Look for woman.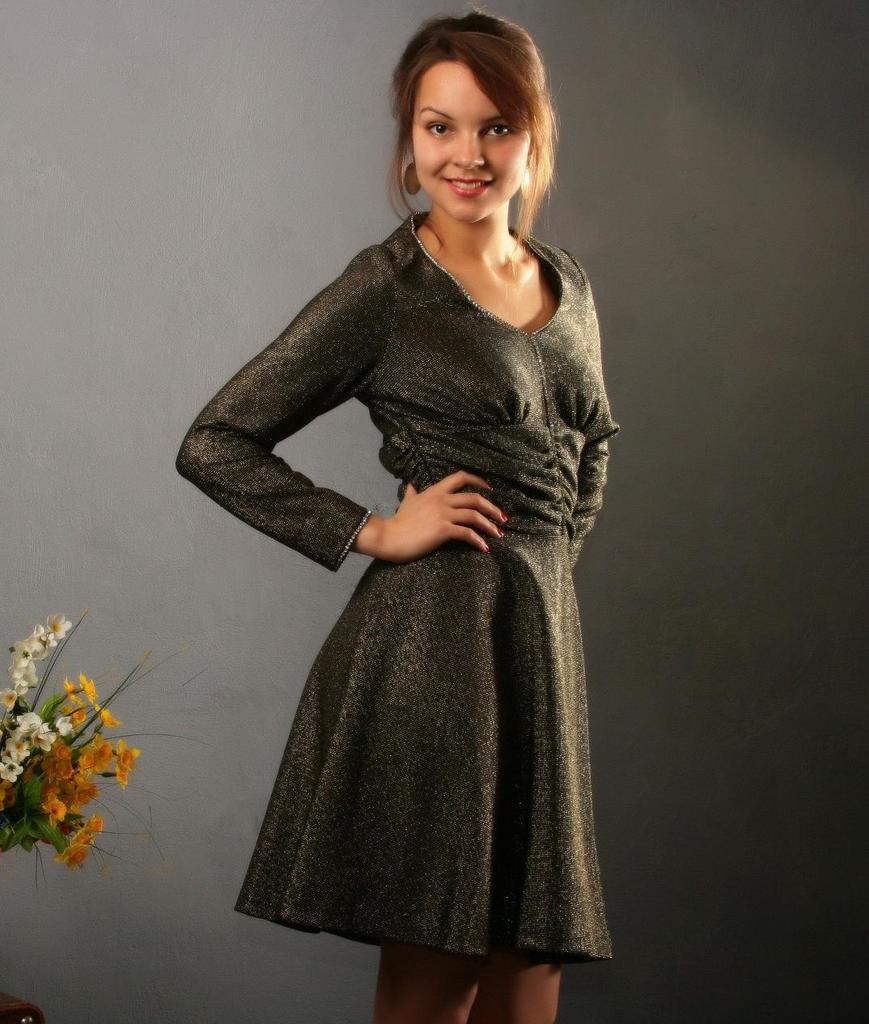
Found: <region>176, 2, 637, 1023</region>.
